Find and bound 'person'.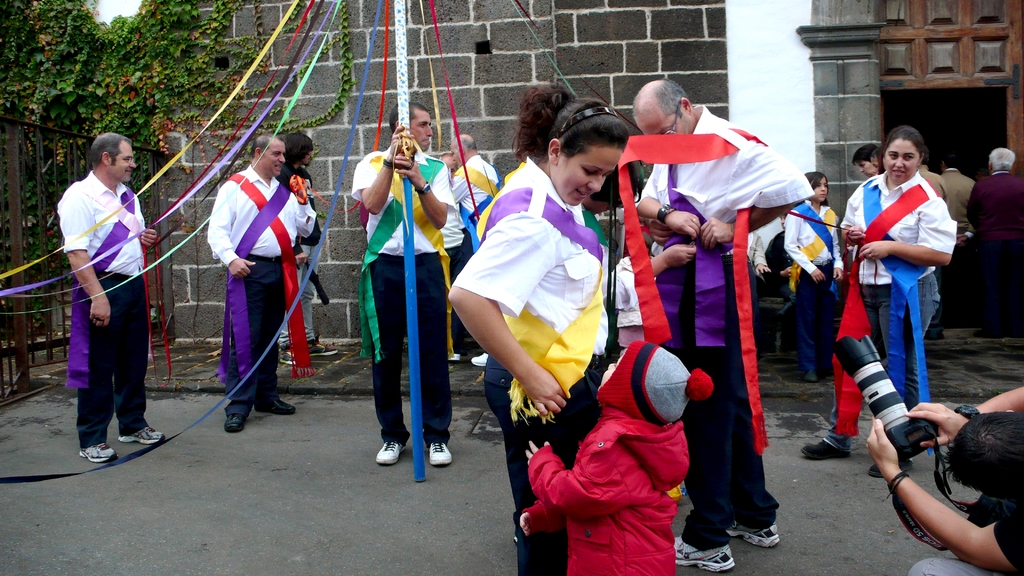
Bound: locate(803, 124, 960, 477).
